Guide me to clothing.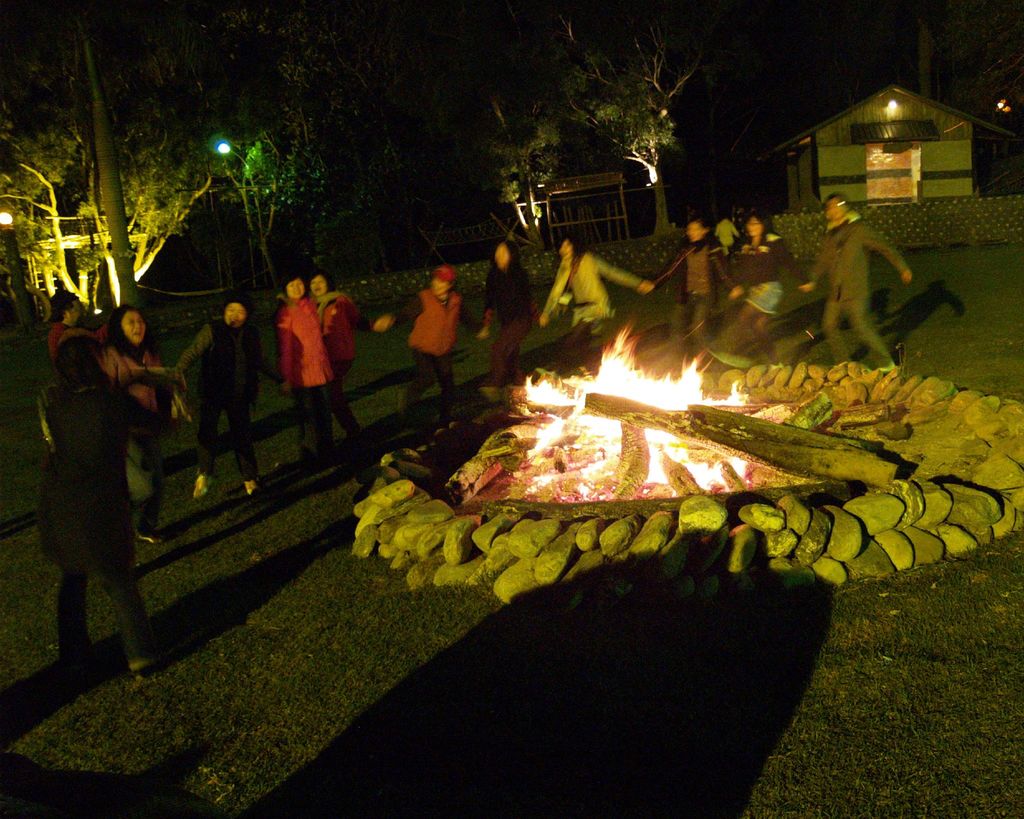
Guidance: <bbox>314, 290, 354, 354</bbox>.
